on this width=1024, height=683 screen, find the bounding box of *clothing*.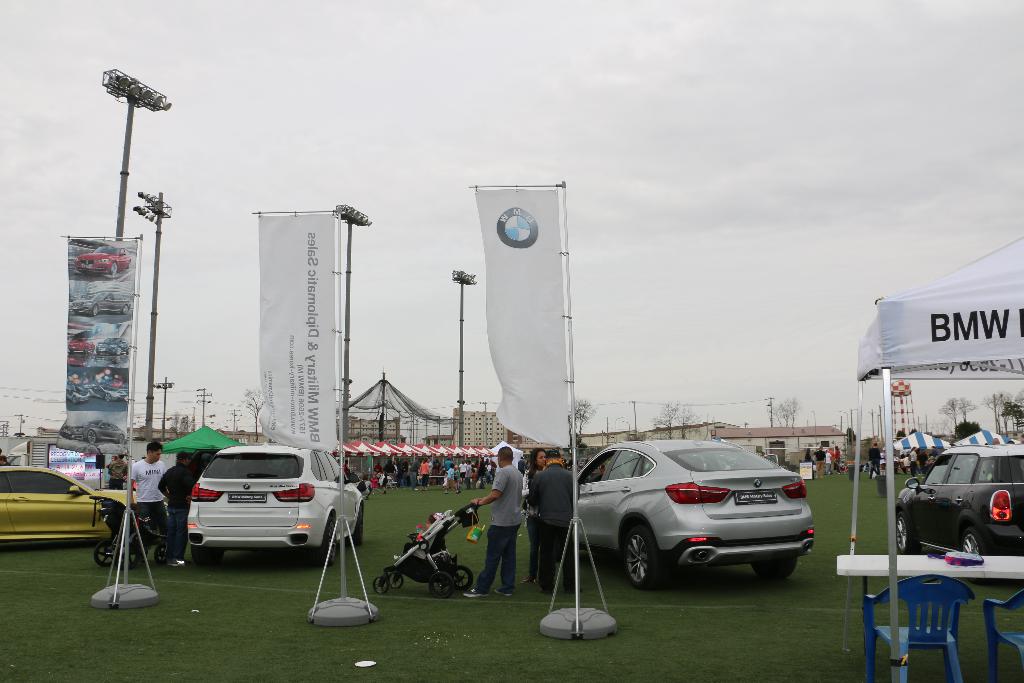
Bounding box: (865, 445, 881, 478).
